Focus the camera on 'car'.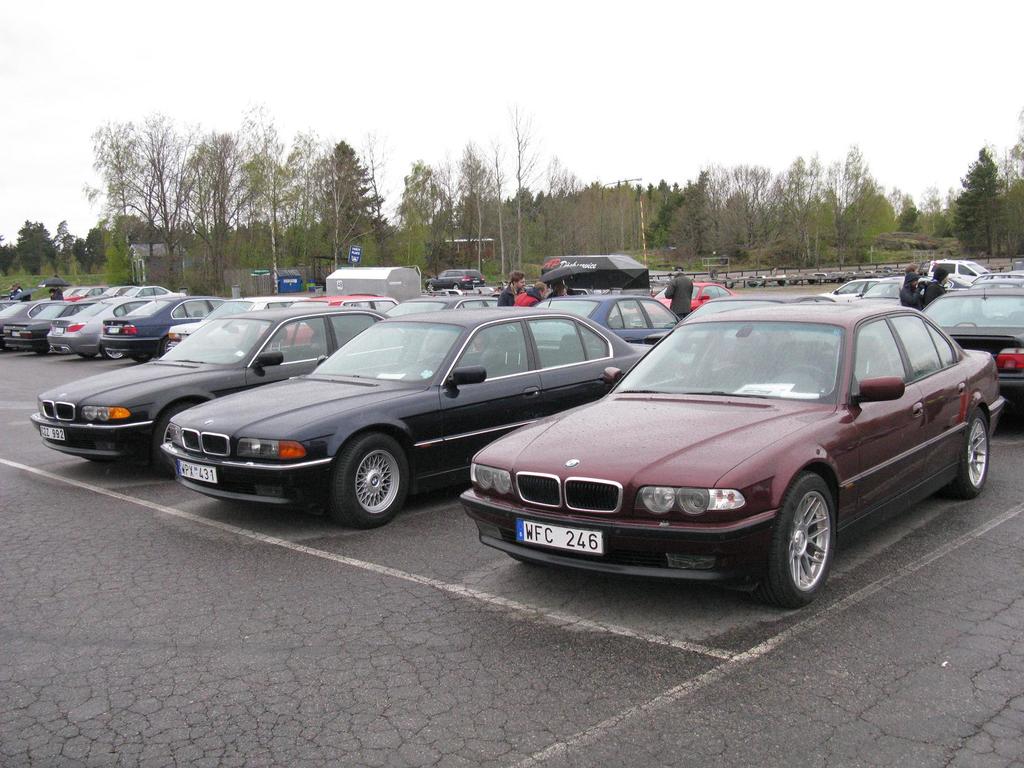
Focus region: 286 296 400 346.
